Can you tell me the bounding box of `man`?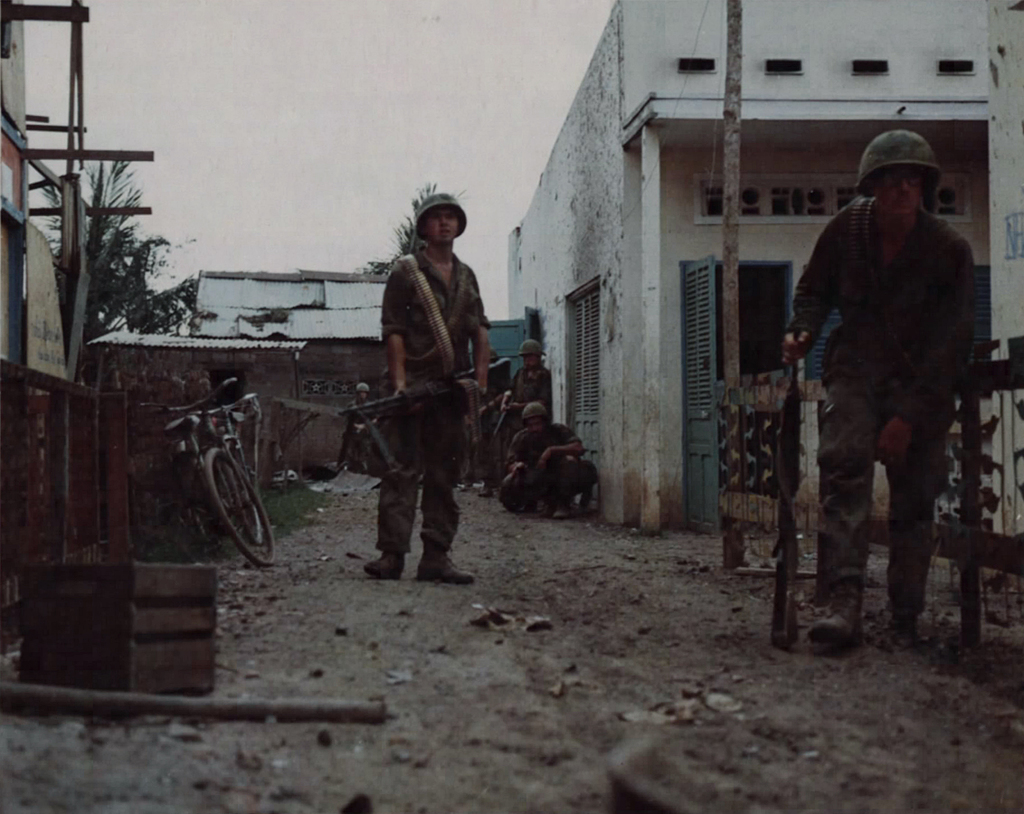
detection(504, 405, 589, 517).
